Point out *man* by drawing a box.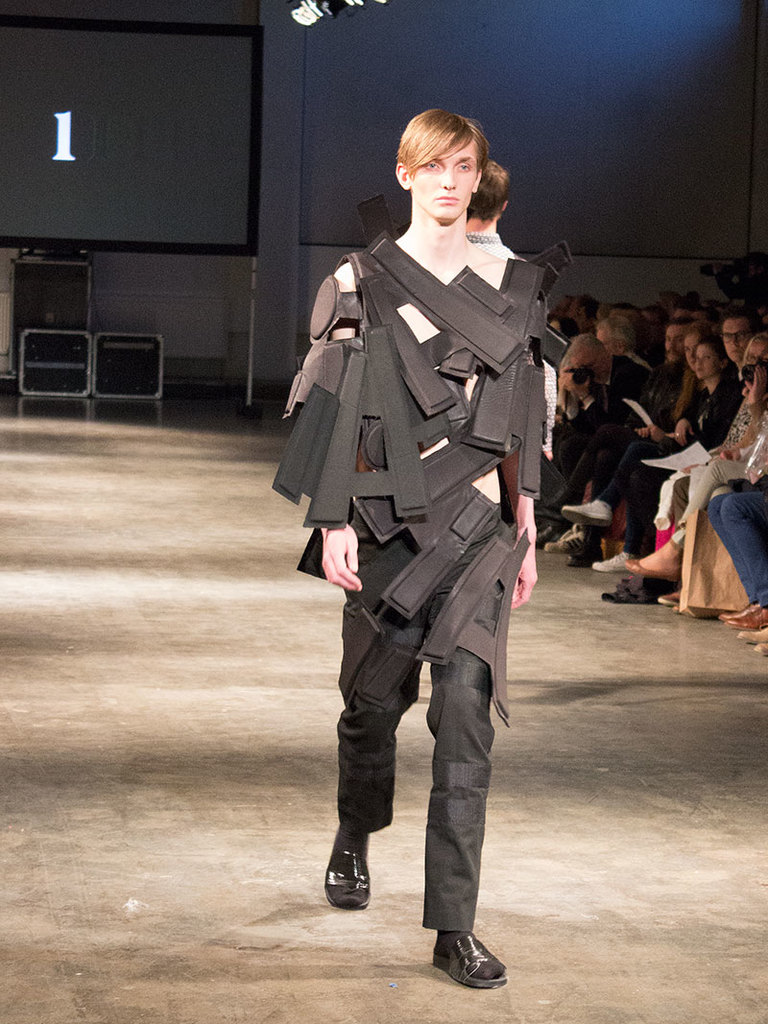
Rect(672, 310, 763, 530).
